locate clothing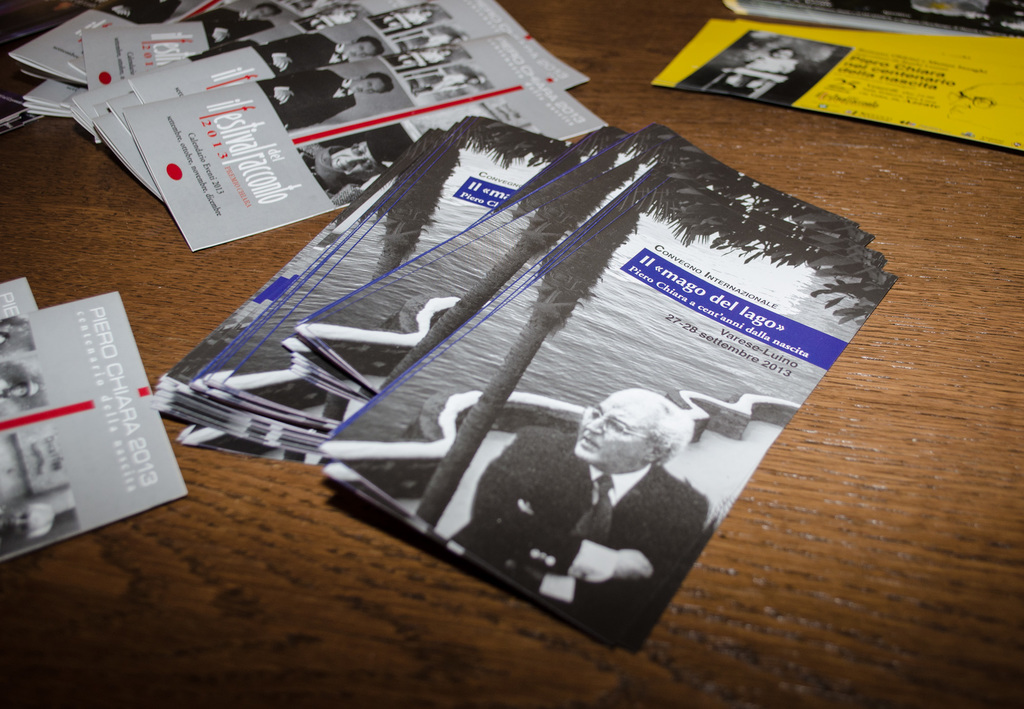
(left=299, top=147, right=358, bottom=199)
